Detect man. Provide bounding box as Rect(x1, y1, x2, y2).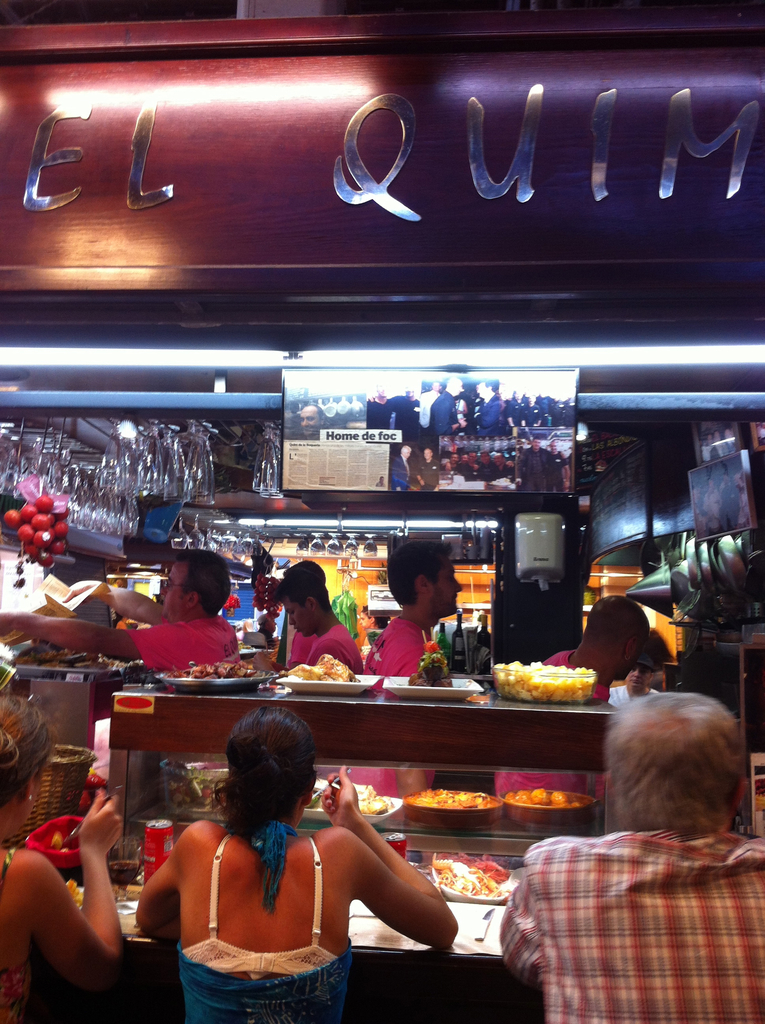
Rect(266, 557, 361, 678).
